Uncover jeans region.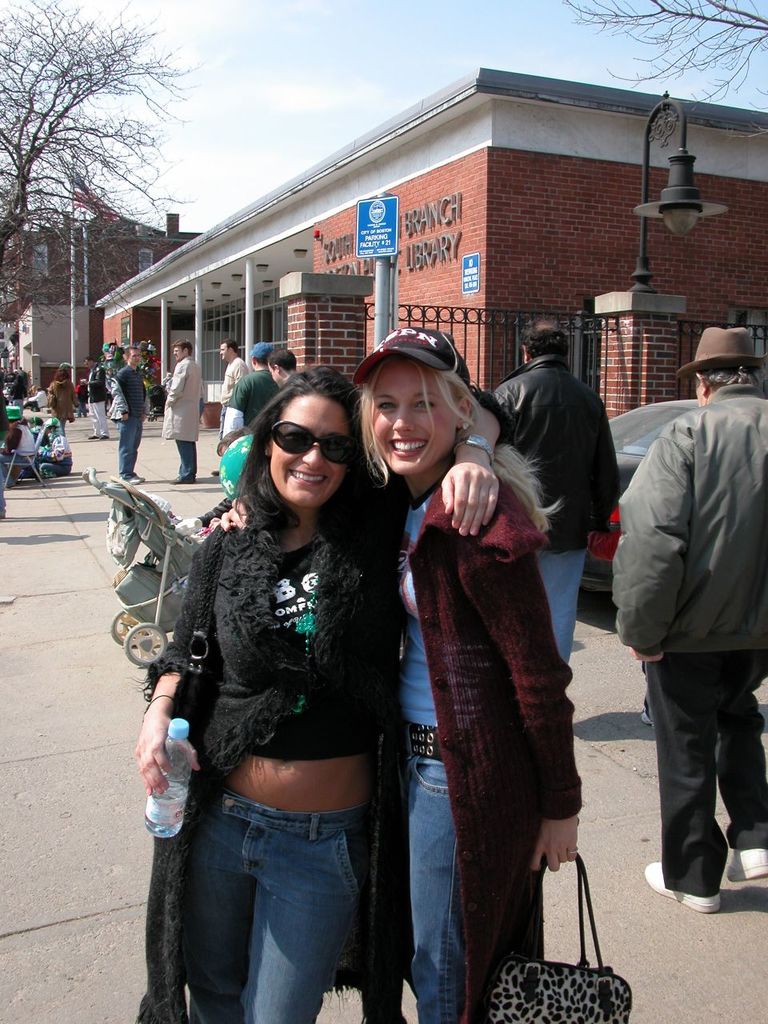
Uncovered: l=534, t=552, r=585, b=659.
